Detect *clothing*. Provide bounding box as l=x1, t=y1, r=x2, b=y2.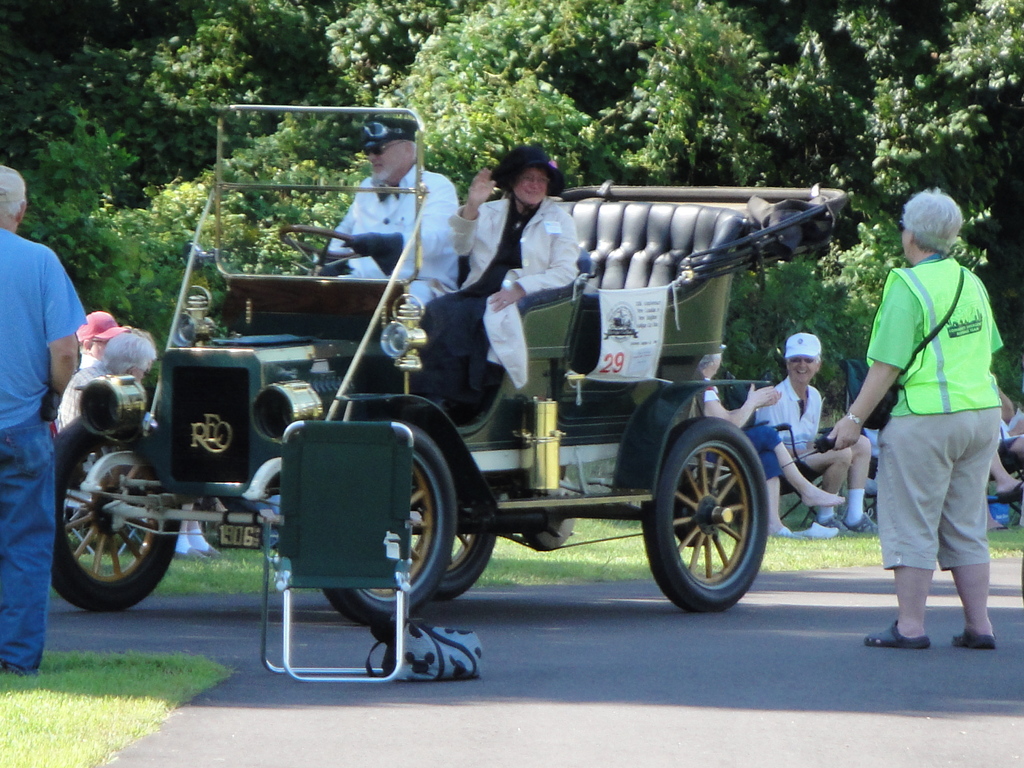
l=413, t=186, r=572, b=410.
